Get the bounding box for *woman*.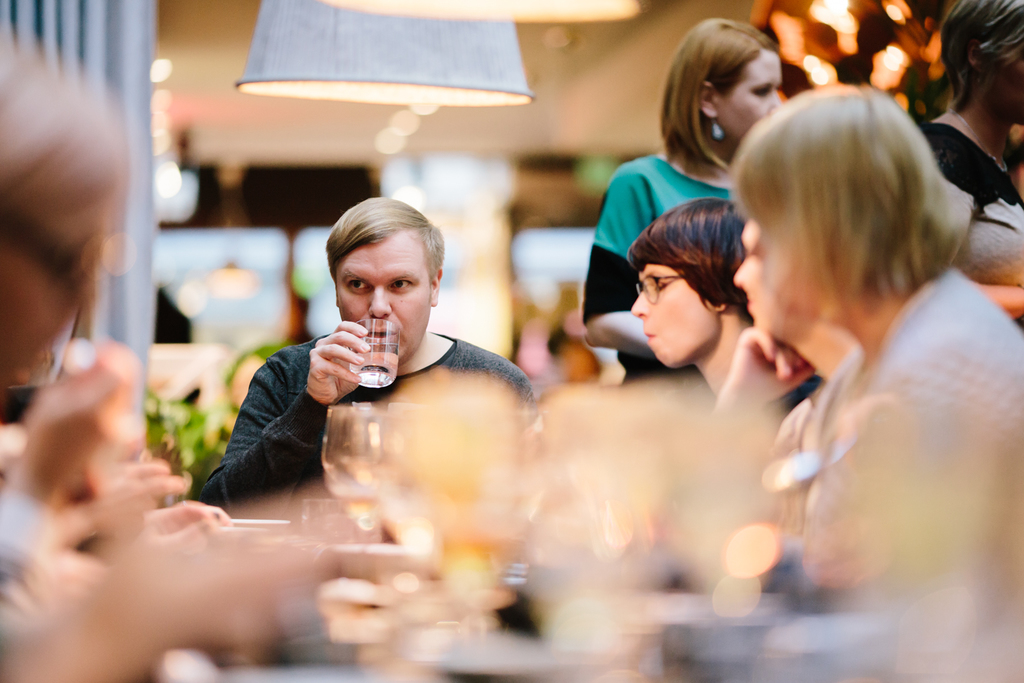
crop(690, 70, 1020, 629).
